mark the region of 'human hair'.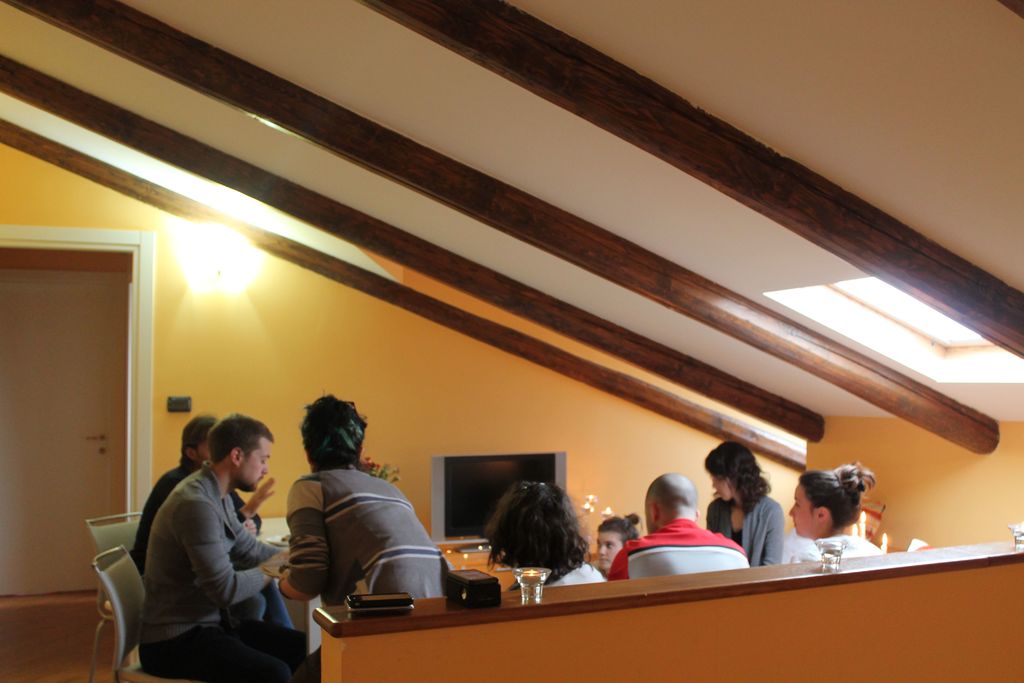
Region: bbox=[705, 441, 774, 516].
